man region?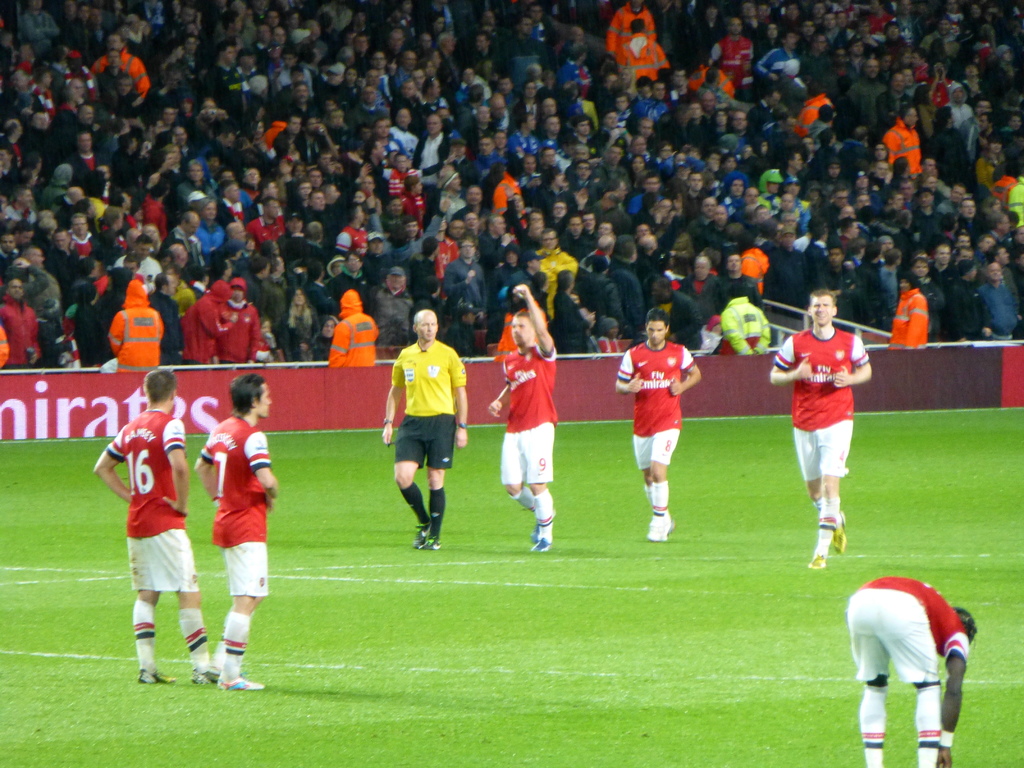
<region>382, 310, 468, 550</region>
